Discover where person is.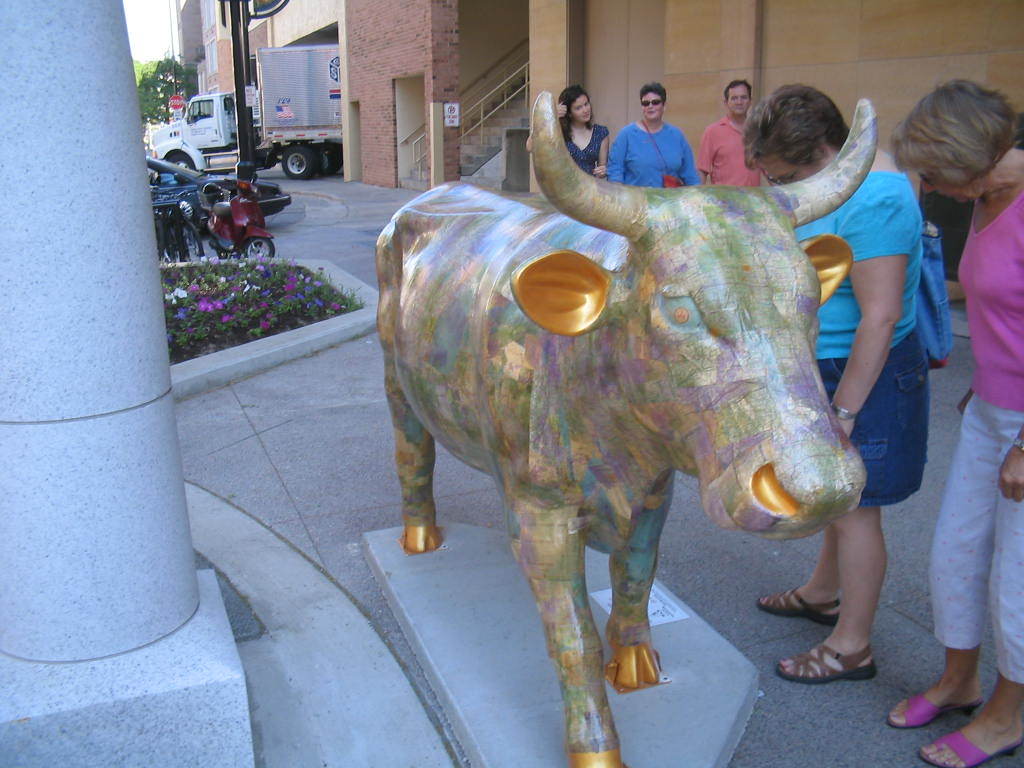
Discovered at <region>530, 80, 612, 178</region>.
